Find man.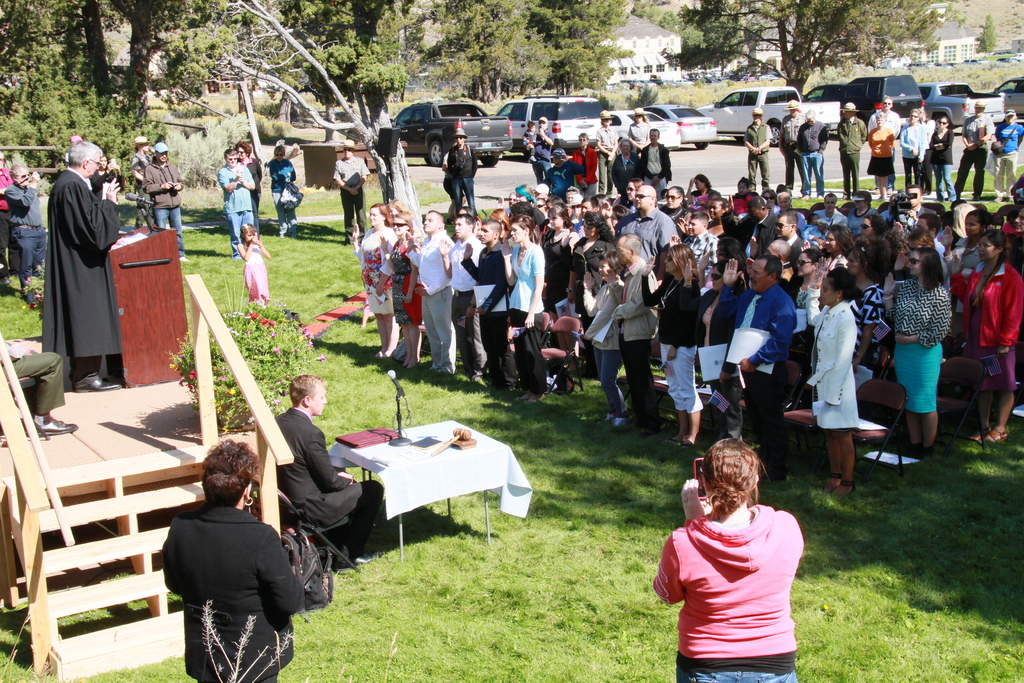
bbox(740, 103, 773, 193).
